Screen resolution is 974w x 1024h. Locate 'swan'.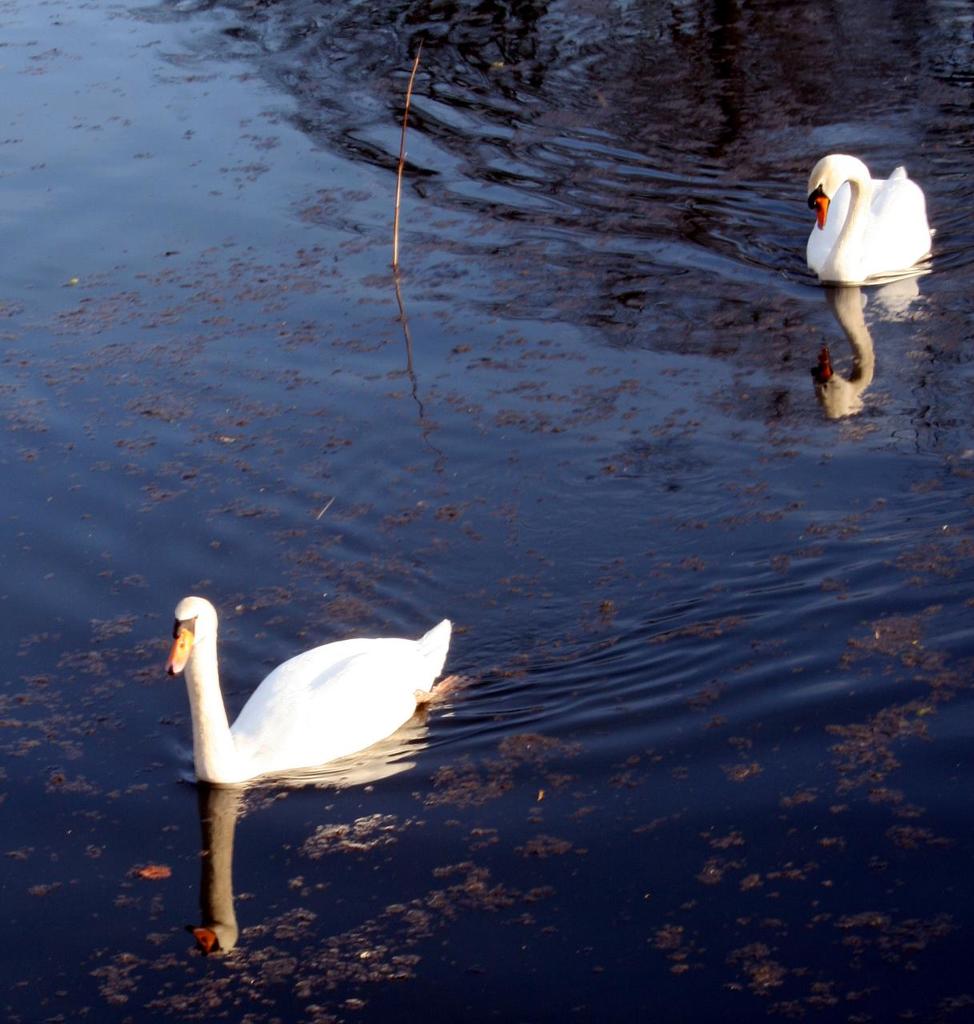
box=[148, 592, 458, 814].
